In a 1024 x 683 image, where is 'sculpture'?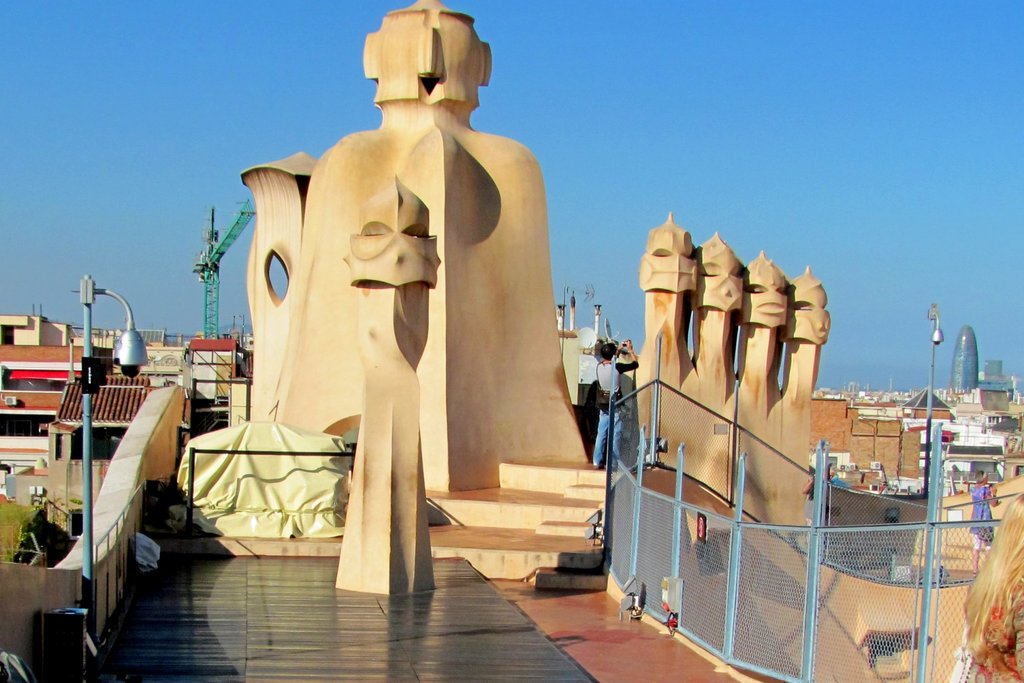
BBox(195, 17, 585, 597).
